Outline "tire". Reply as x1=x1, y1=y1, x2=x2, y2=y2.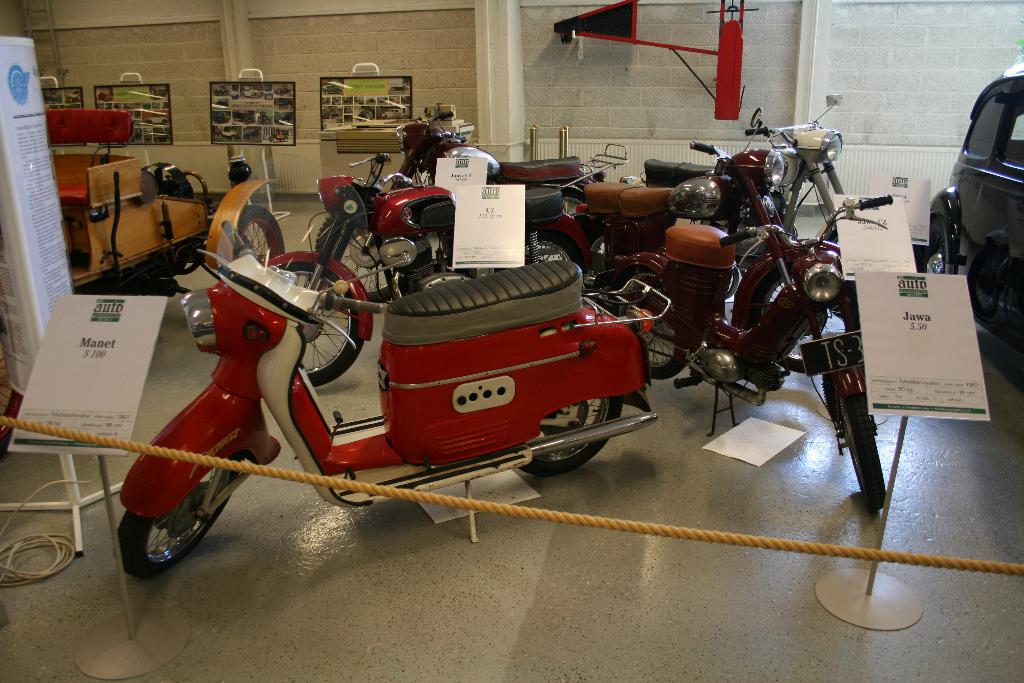
x1=282, y1=133, x2=290, y2=145.
